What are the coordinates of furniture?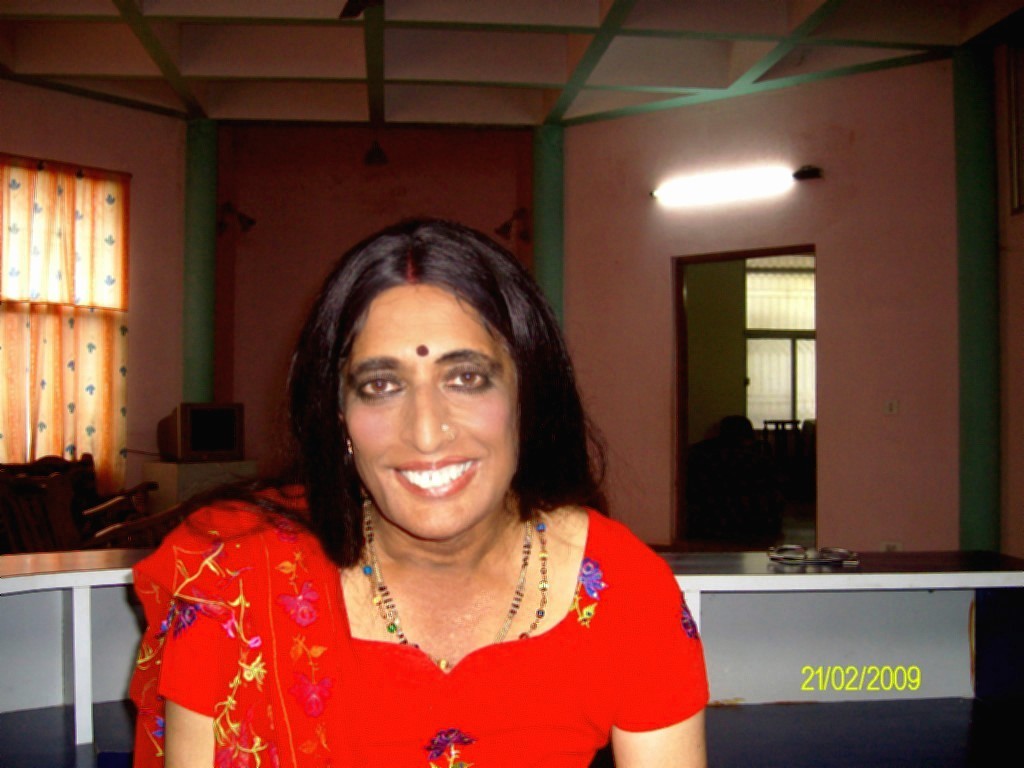
<bbox>21, 450, 103, 508</bbox>.
